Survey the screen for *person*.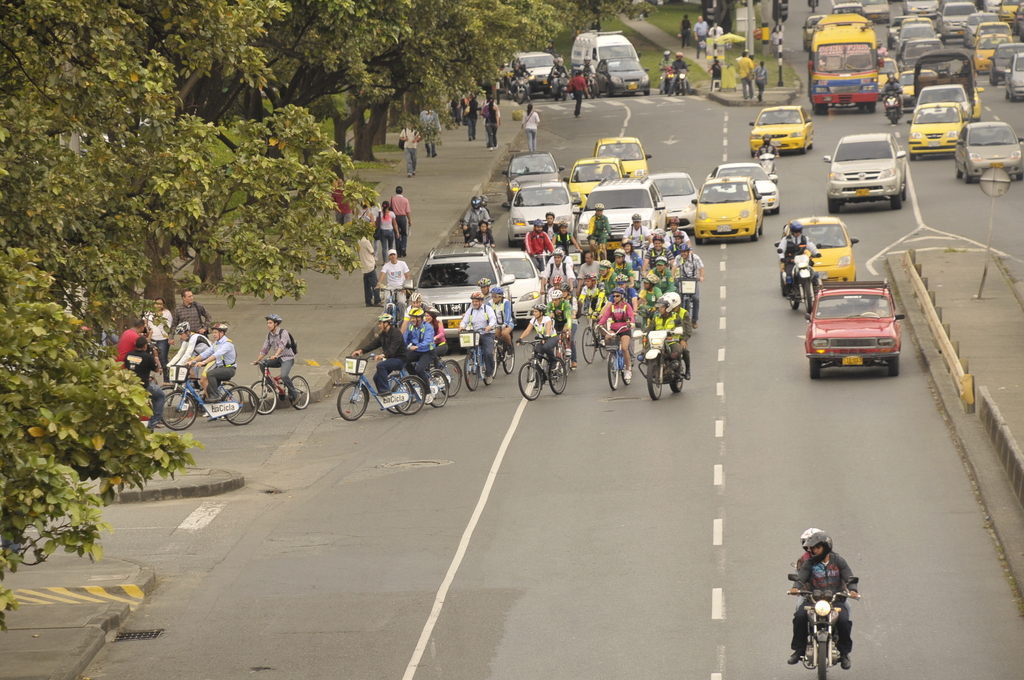
Survey found: rect(477, 277, 497, 311).
